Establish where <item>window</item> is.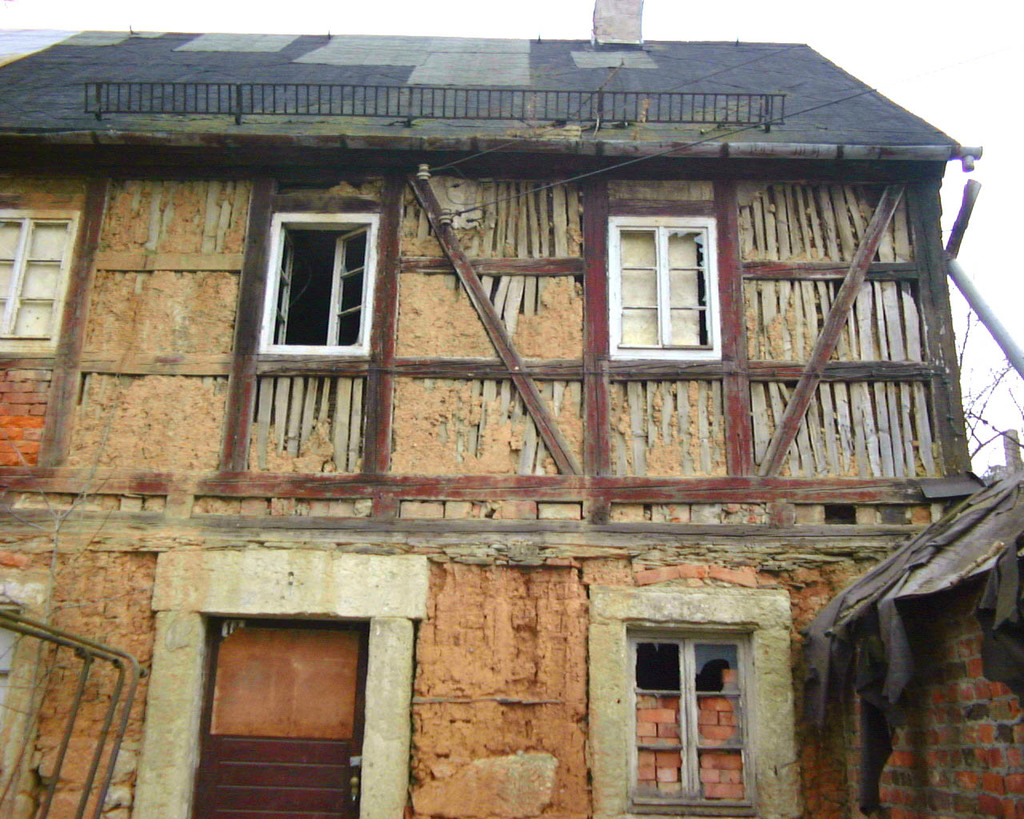
Established at bbox=[603, 197, 730, 358].
